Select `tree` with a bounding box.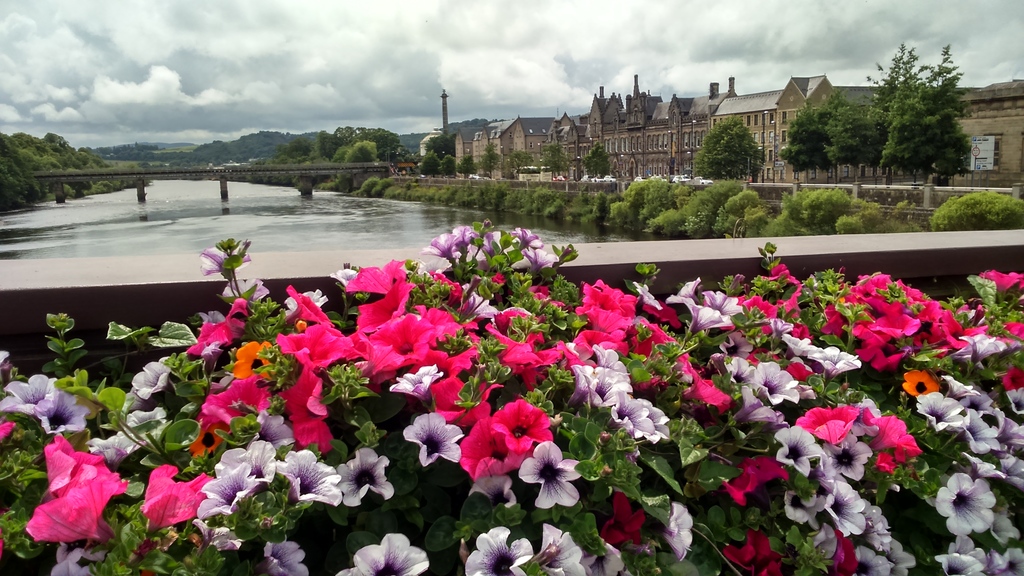
locate(582, 144, 605, 175).
